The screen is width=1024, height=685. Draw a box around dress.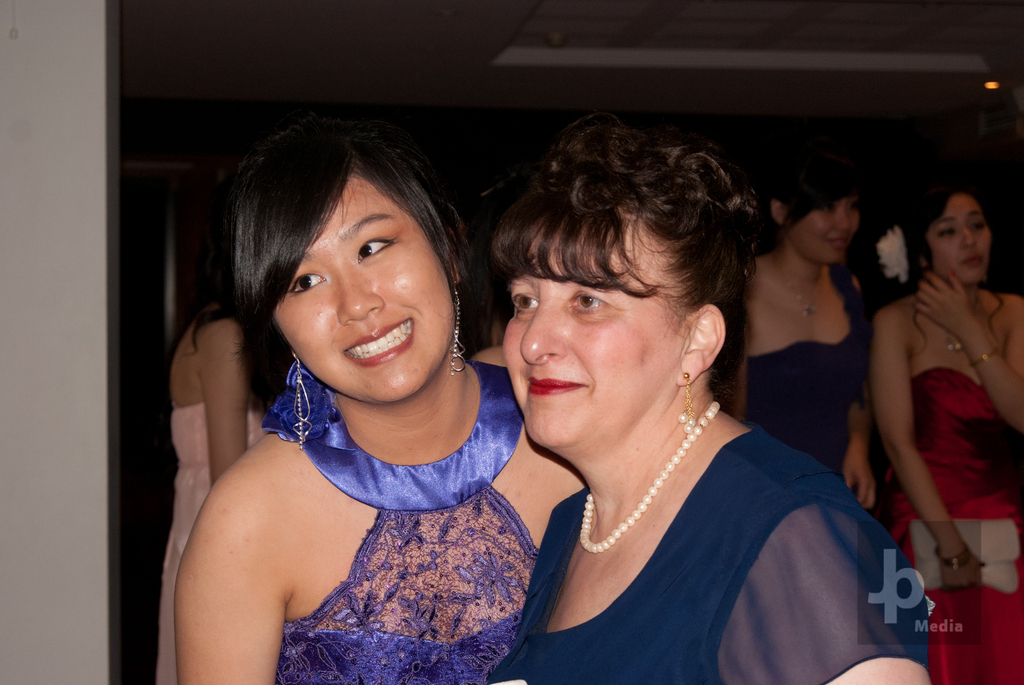
box(154, 403, 280, 684).
